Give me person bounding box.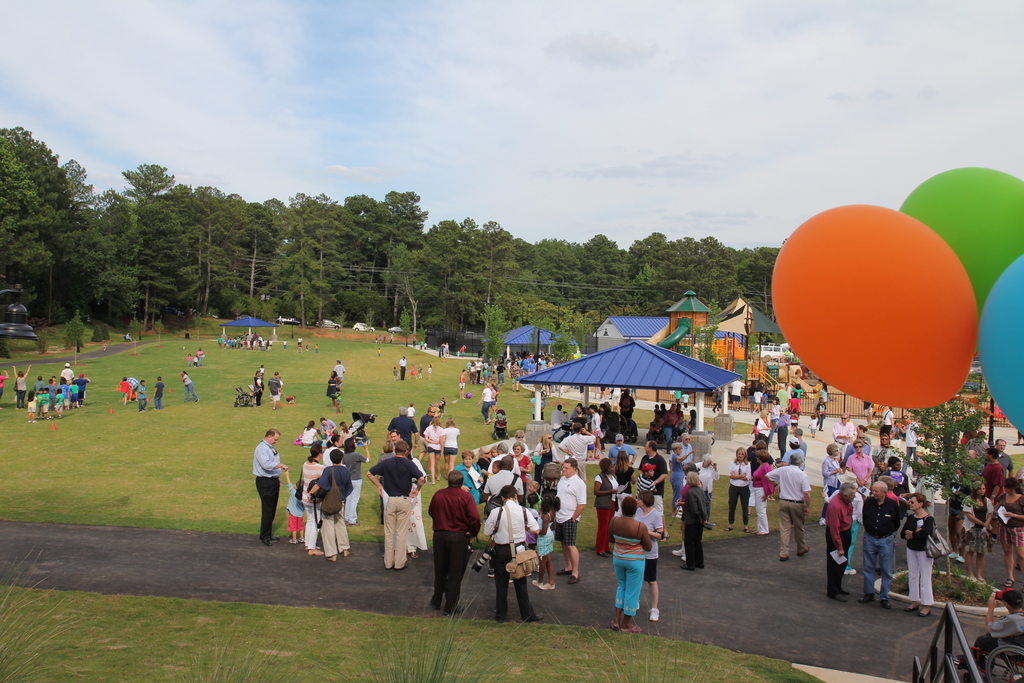
l=375, t=441, r=397, b=523.
